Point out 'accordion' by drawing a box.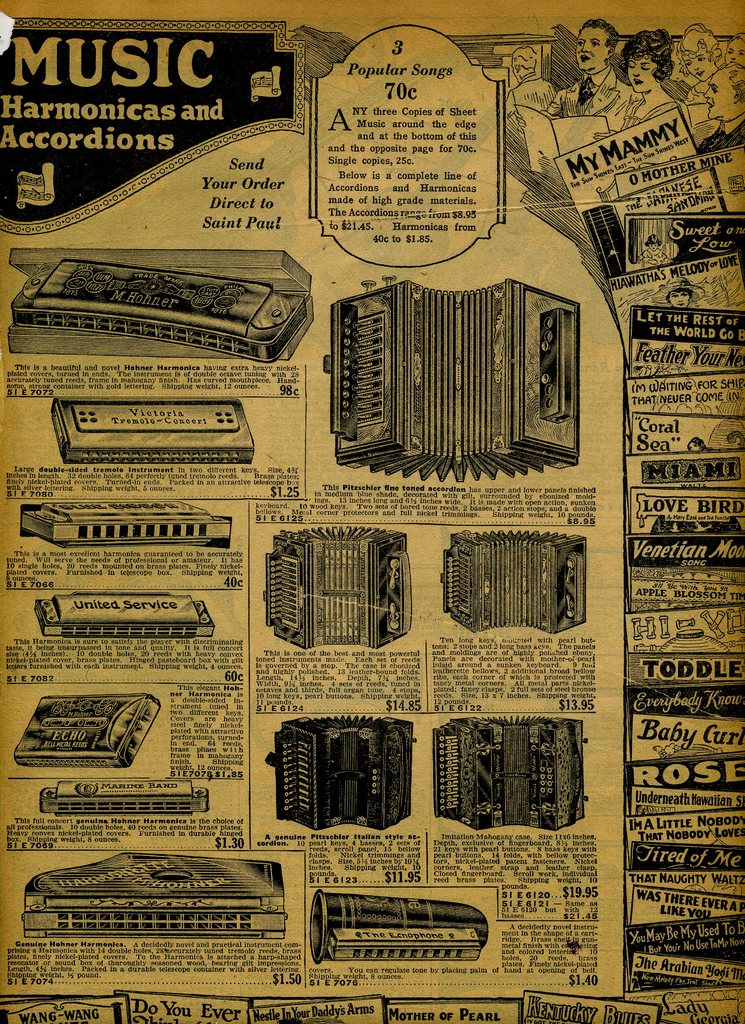
(left=327, top=261, right=610, bottom=479).
